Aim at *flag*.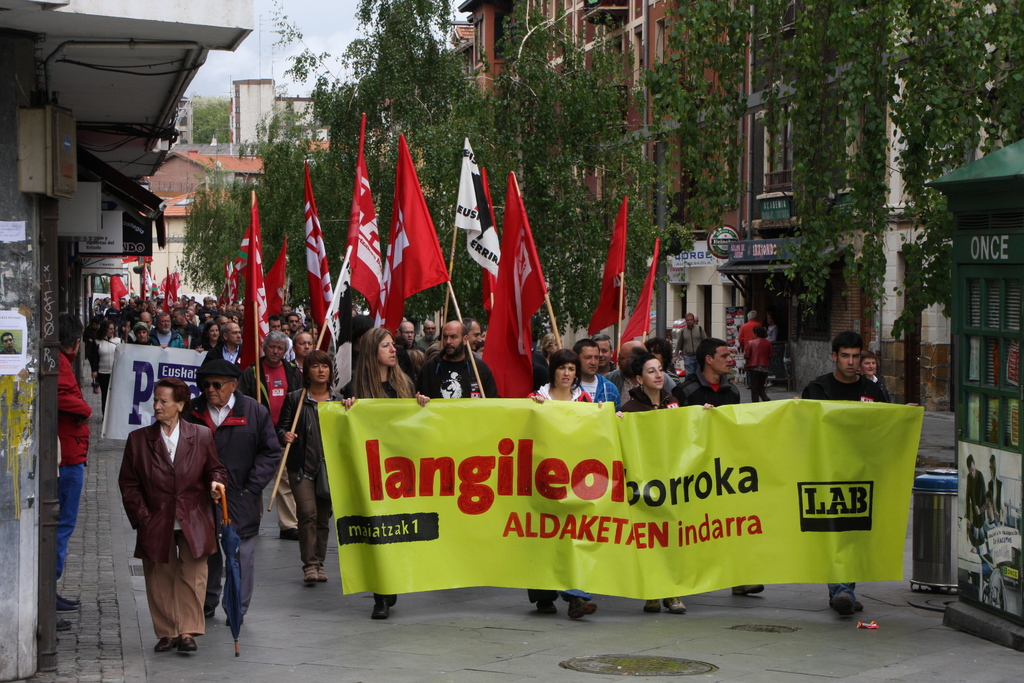
Aimed at 173 274 177 302.
